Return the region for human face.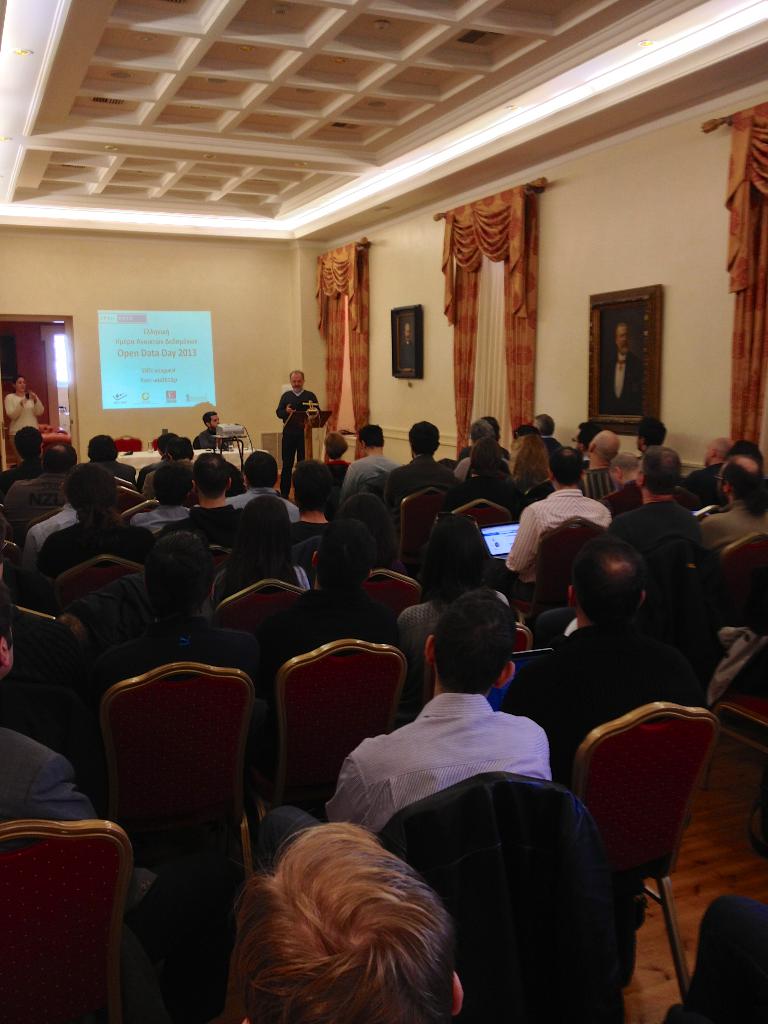
(left=634, top=461, right=643, bottom=488).
